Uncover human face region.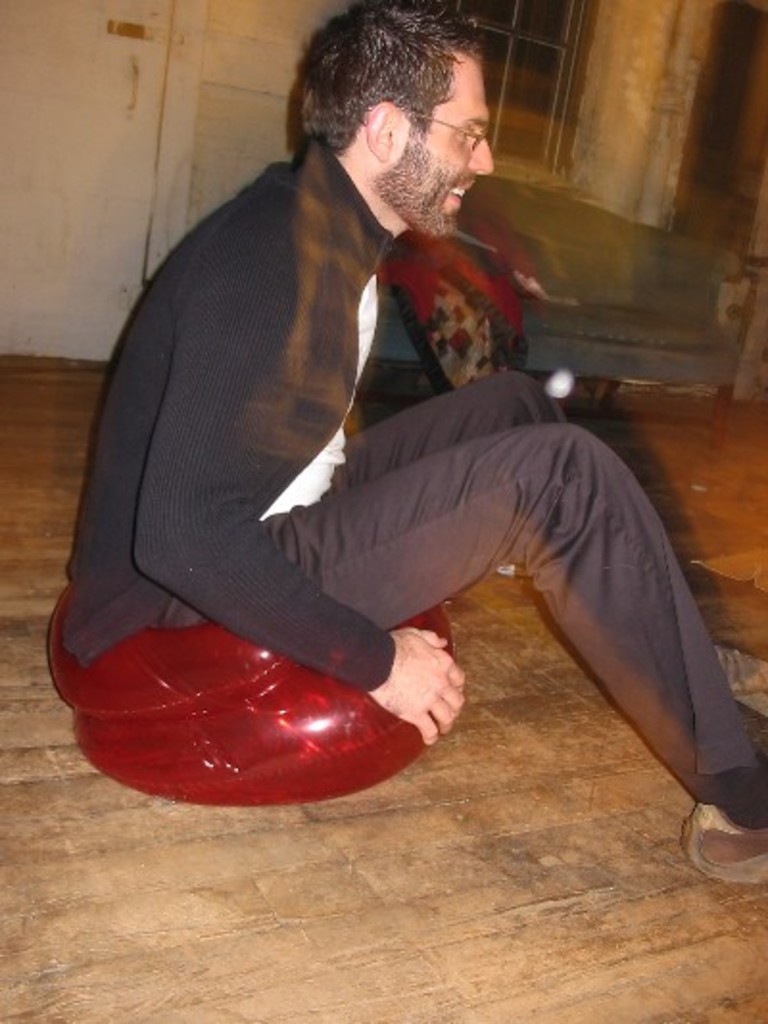
Uncovered: 392,58,493,232.
